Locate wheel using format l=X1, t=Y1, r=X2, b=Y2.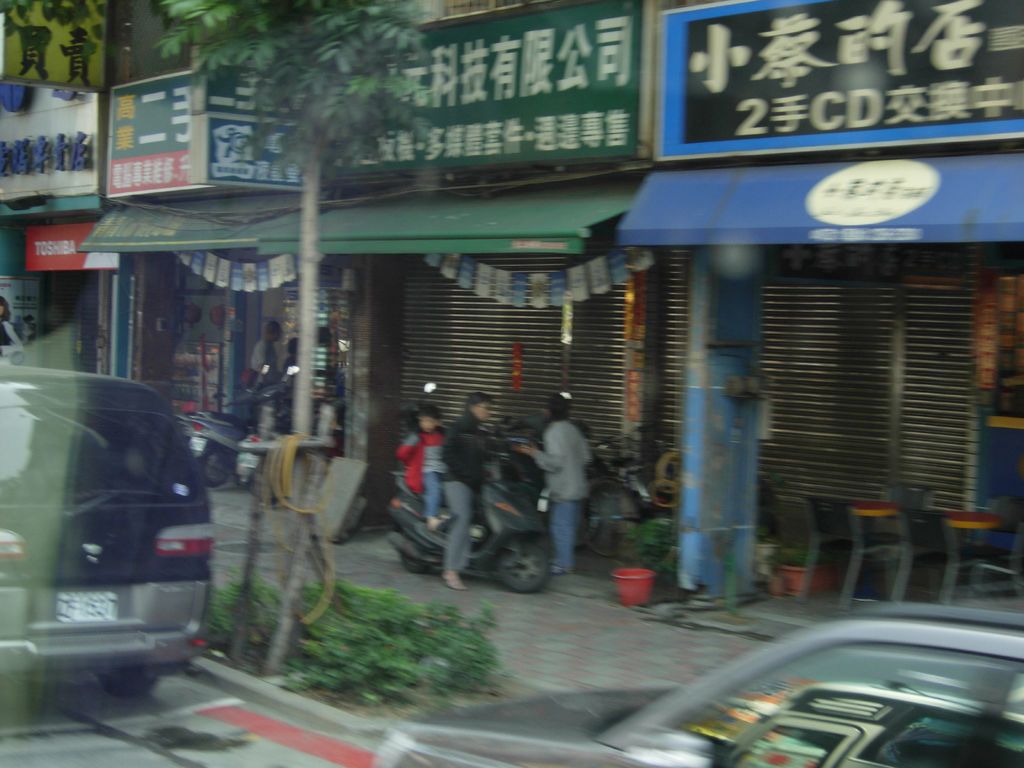
l=100, t=661, r=156, b=698.
